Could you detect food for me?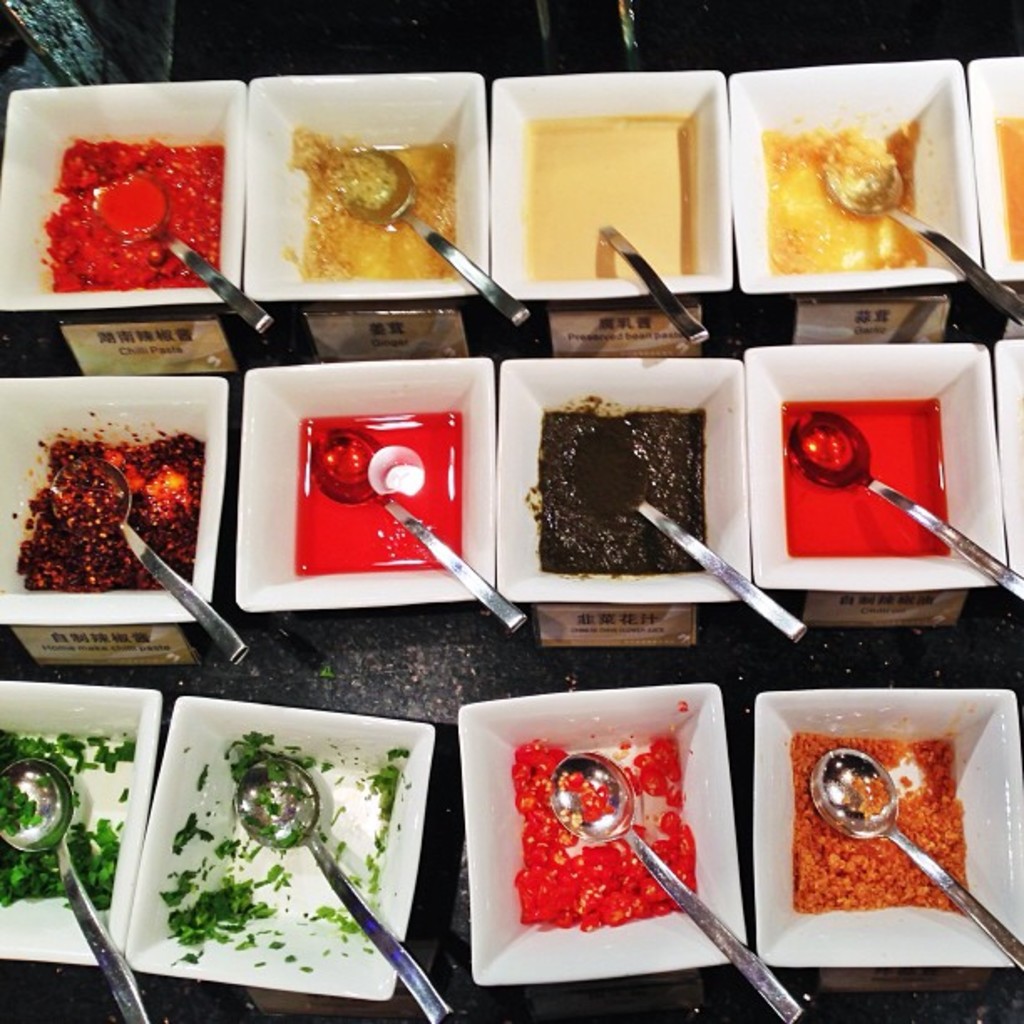
Detection result: (left=27, top=378, right=202, bottom=596).
